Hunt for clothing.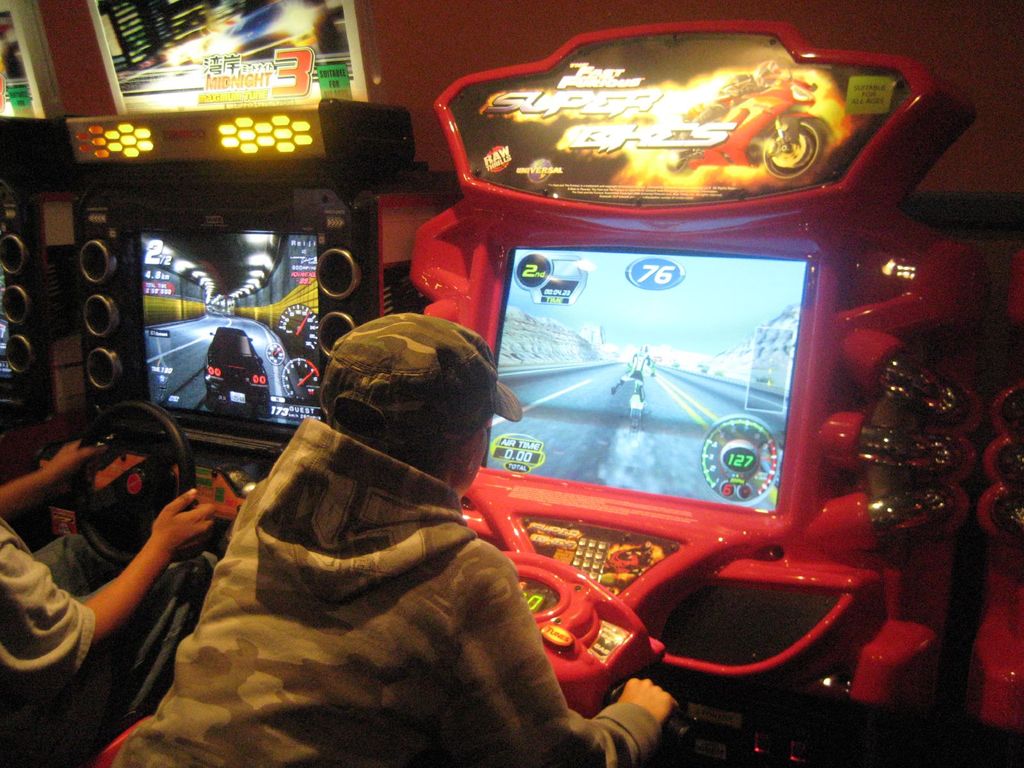
Hunted down at box(0, 507, 161, 728).
